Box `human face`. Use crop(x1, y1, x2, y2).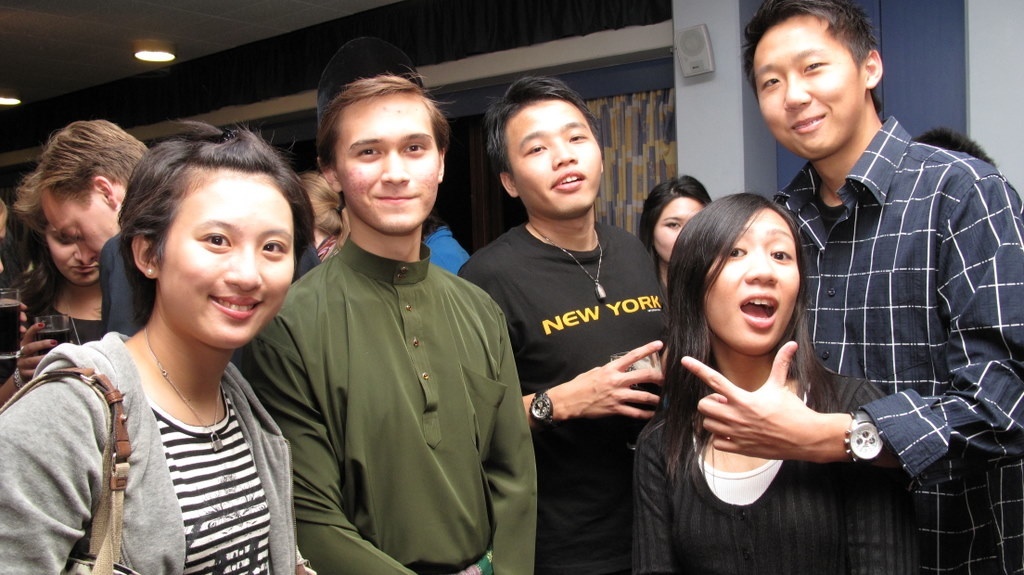
crop(651, 191, 704, 260).
